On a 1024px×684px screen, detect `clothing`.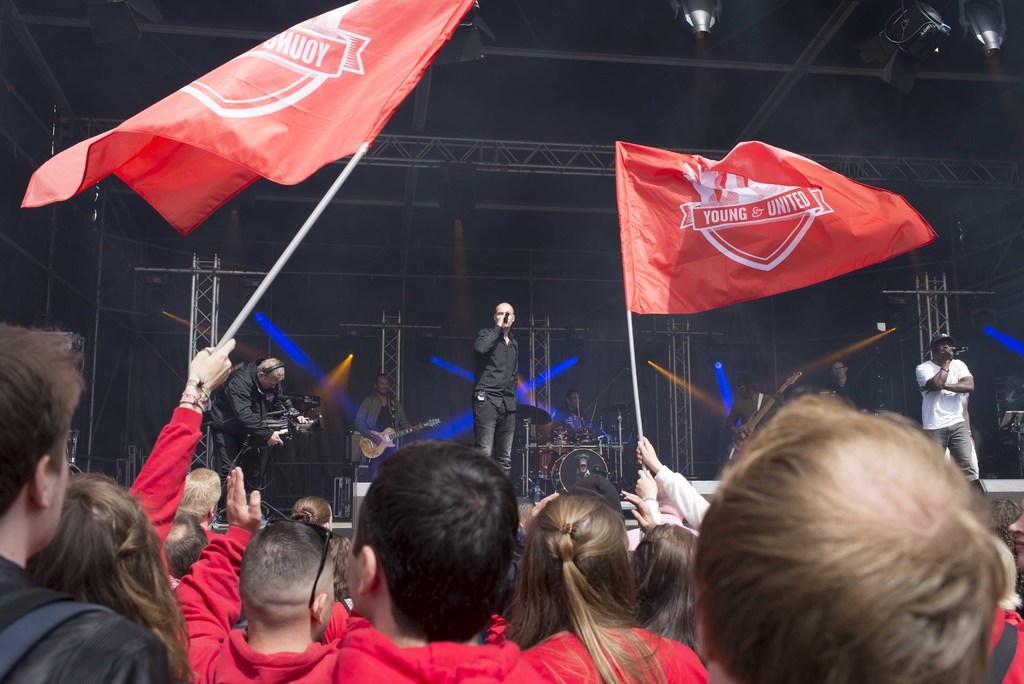
[left=463, top=318, right=541, bottom=507].
